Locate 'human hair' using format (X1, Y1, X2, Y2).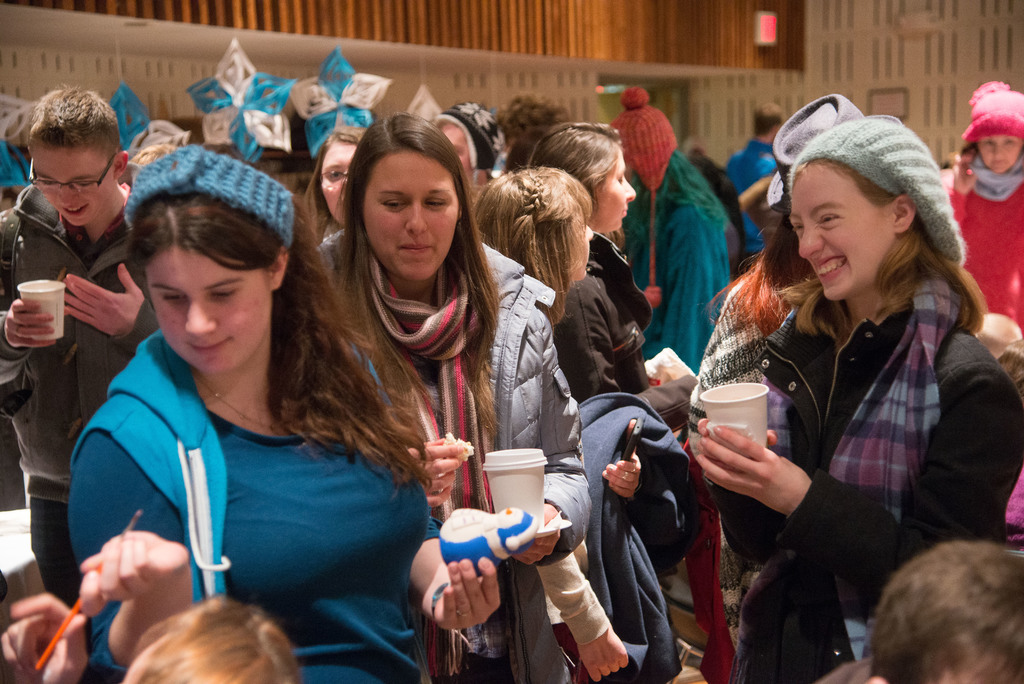
(868, 546, 1023, 683).
